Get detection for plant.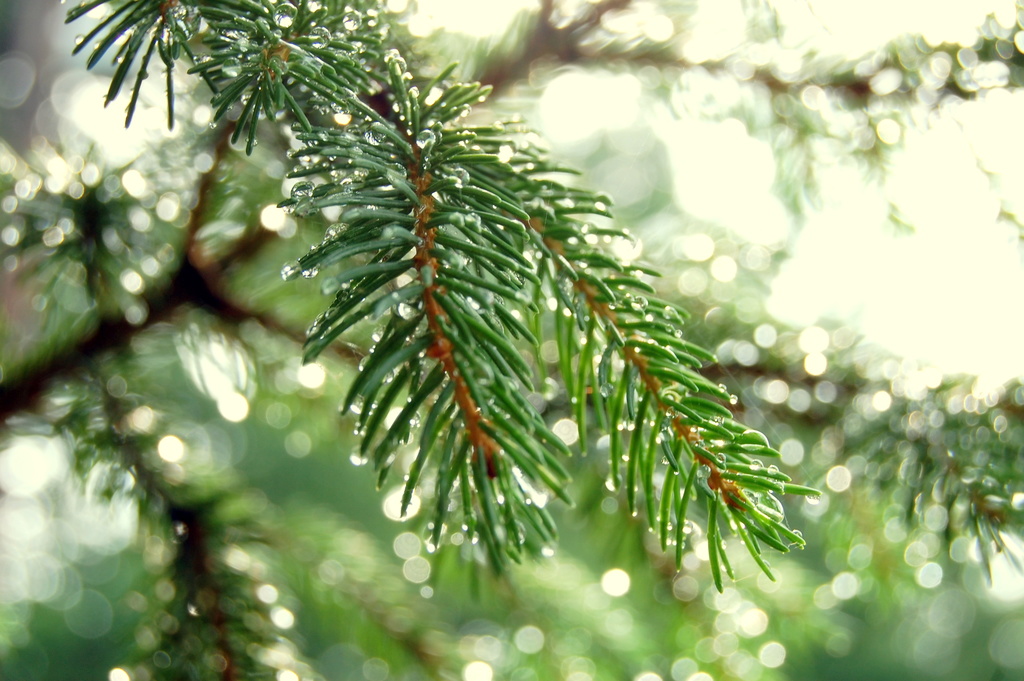
Detection: bbox=[0, 0, 1023, 680].
